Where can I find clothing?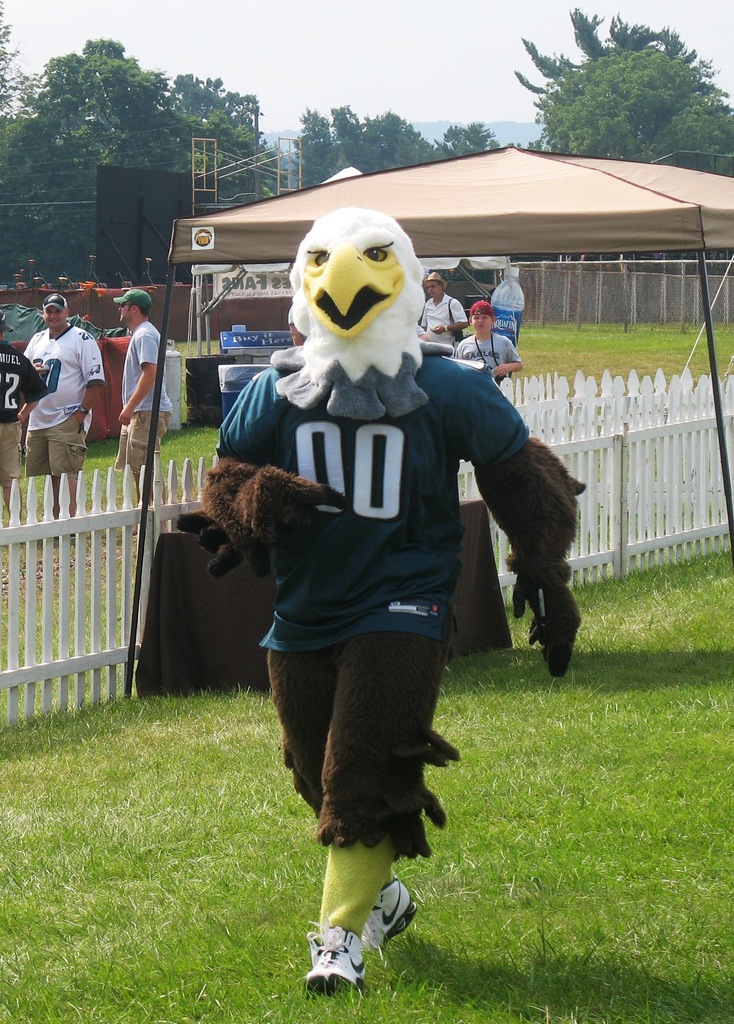
You can find it at 0,340,51,491.
